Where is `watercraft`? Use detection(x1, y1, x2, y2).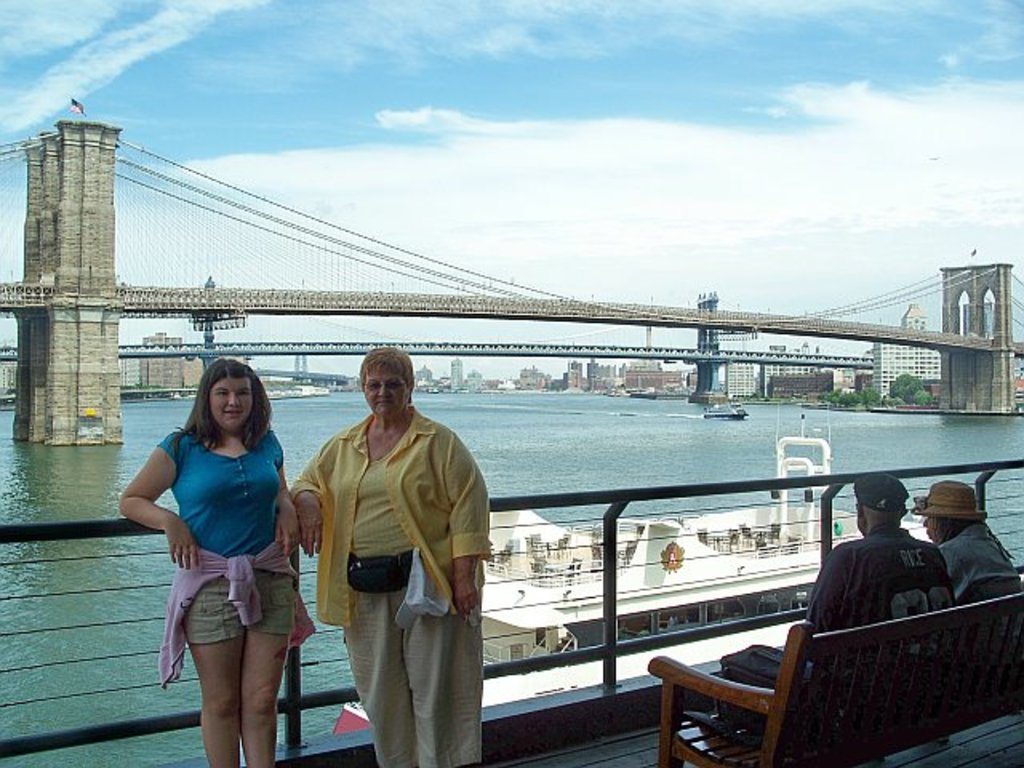
detection(330, 398, 925, 733).
